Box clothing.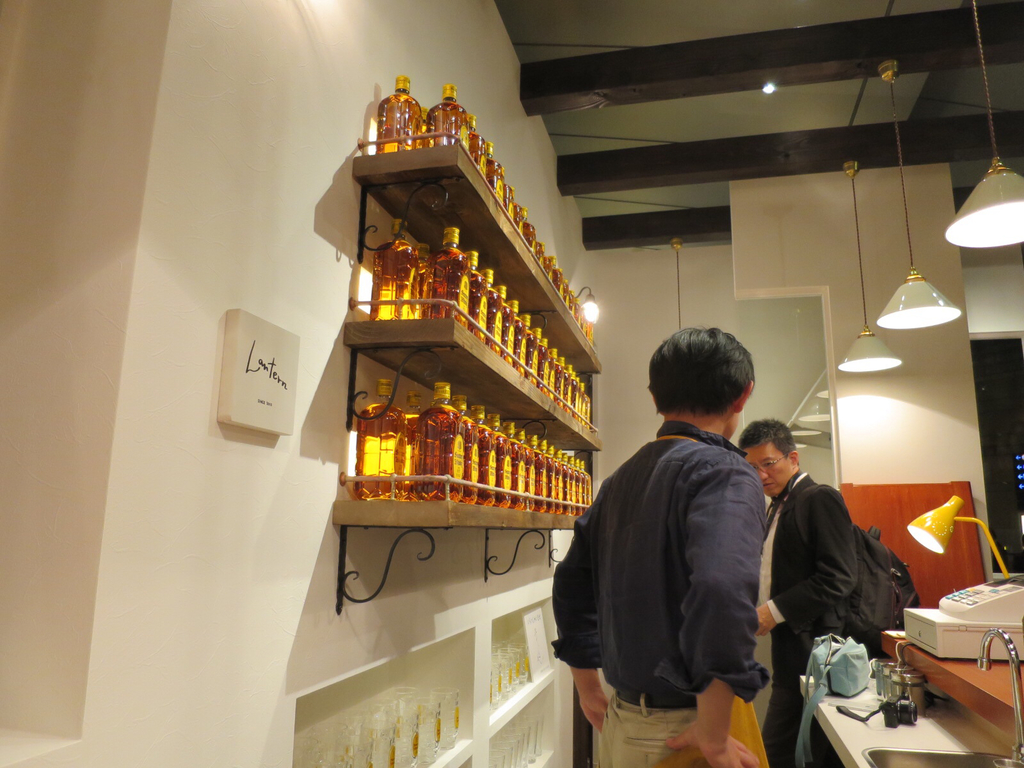
box(564, 373, 785, 751).
